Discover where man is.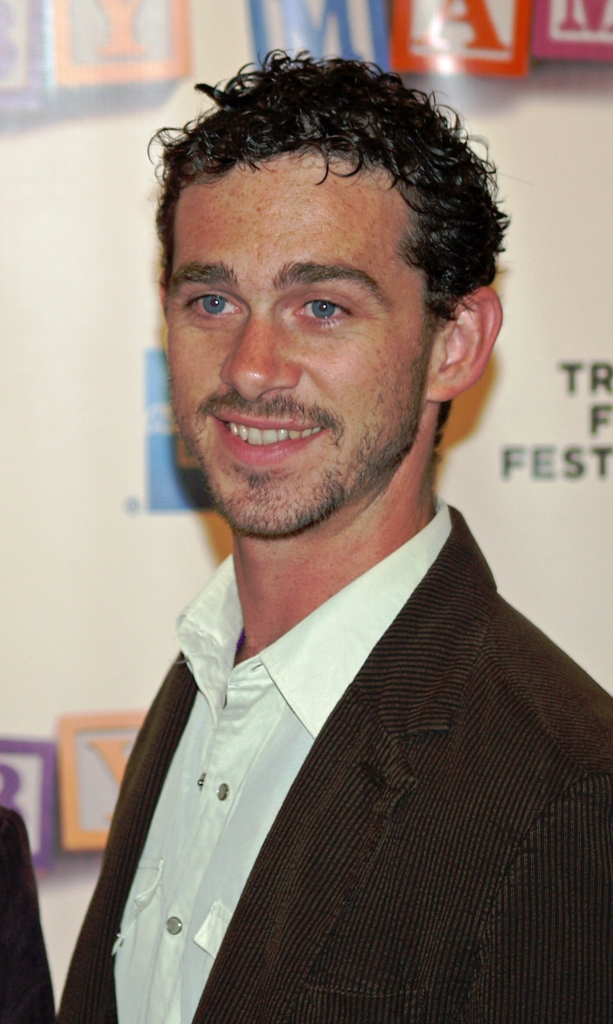
Discovered at bbox(44, 59, 601, 1023).
